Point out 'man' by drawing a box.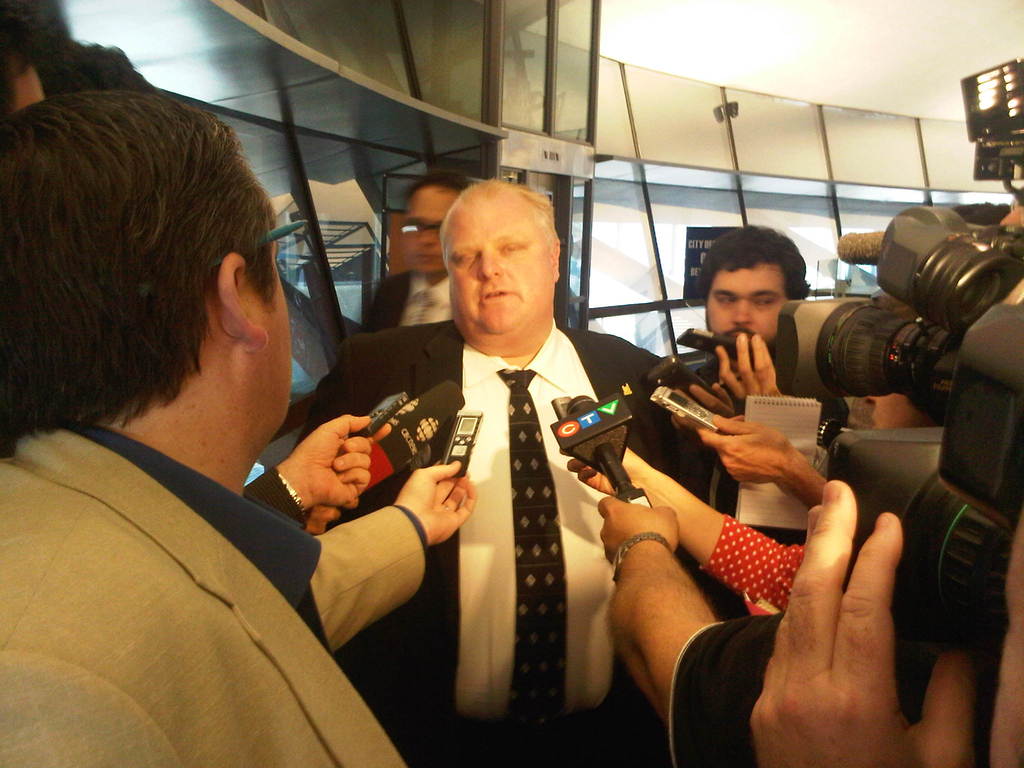
<region>362, 176, 468, 339</region>.
